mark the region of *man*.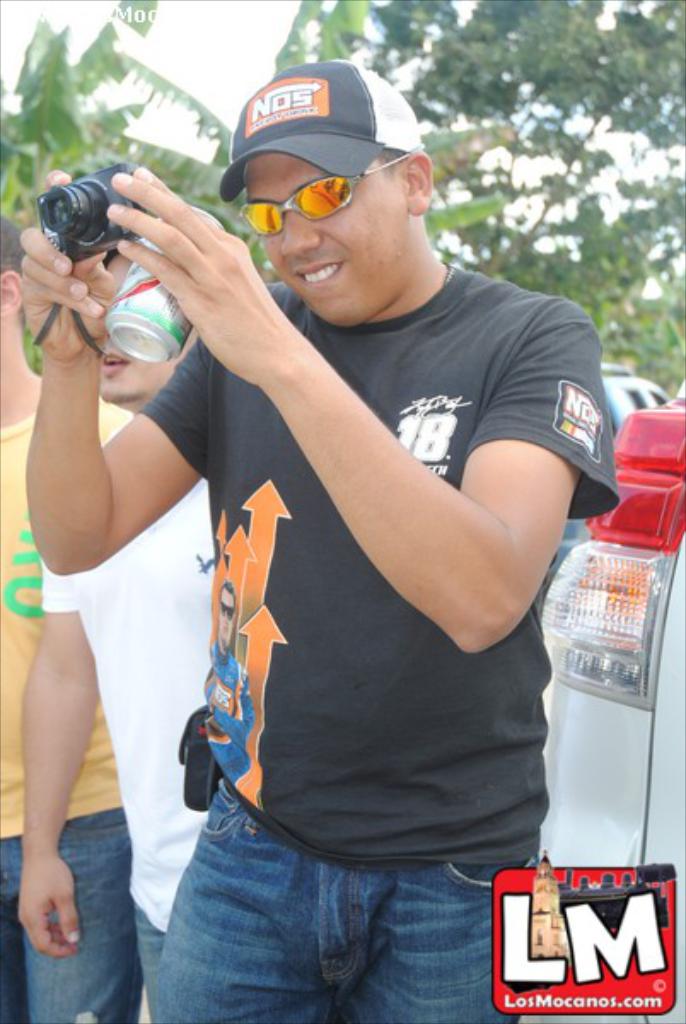
Region: 17 253 217 1022.
